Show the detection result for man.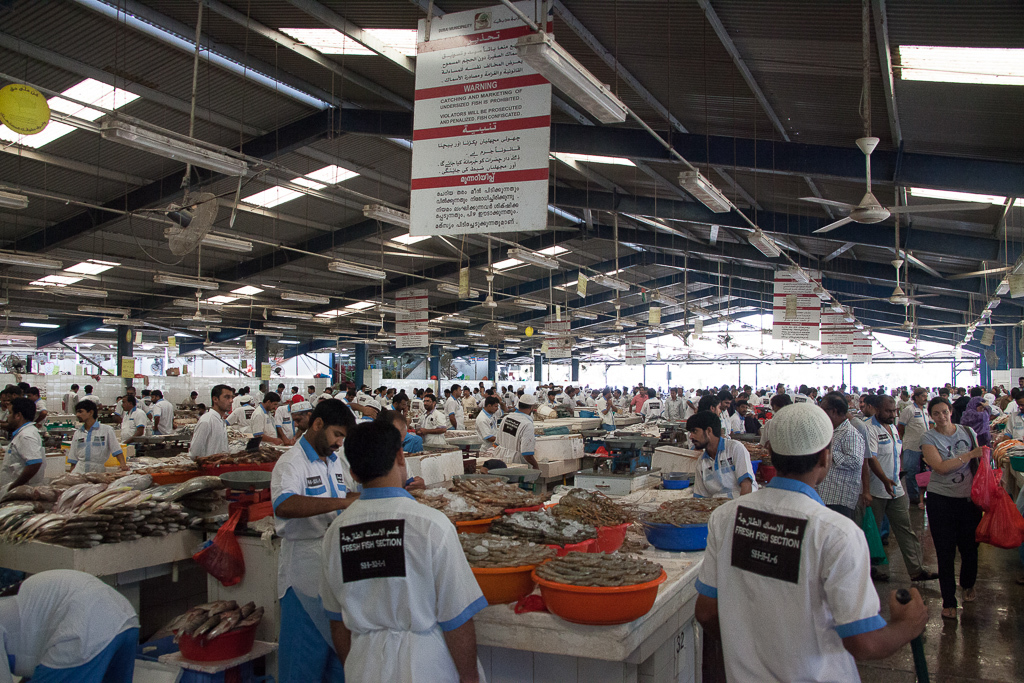
x1=66 y1=397 x2=132 y2=477.
